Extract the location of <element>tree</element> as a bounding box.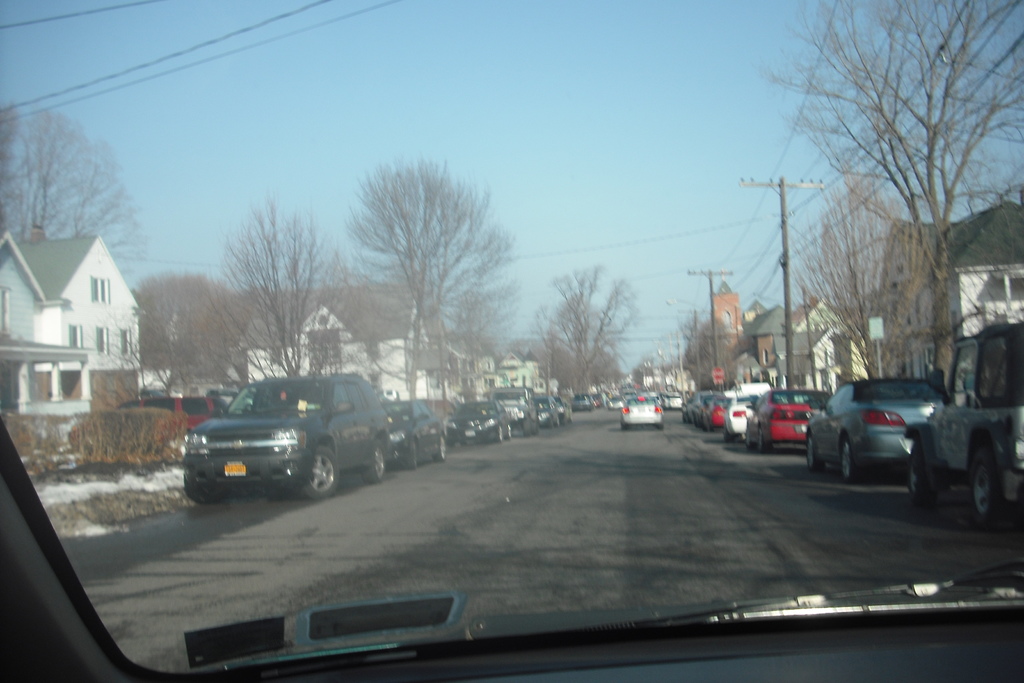
pyautogui.locateOnScreen(530, 257, 641, 390).
